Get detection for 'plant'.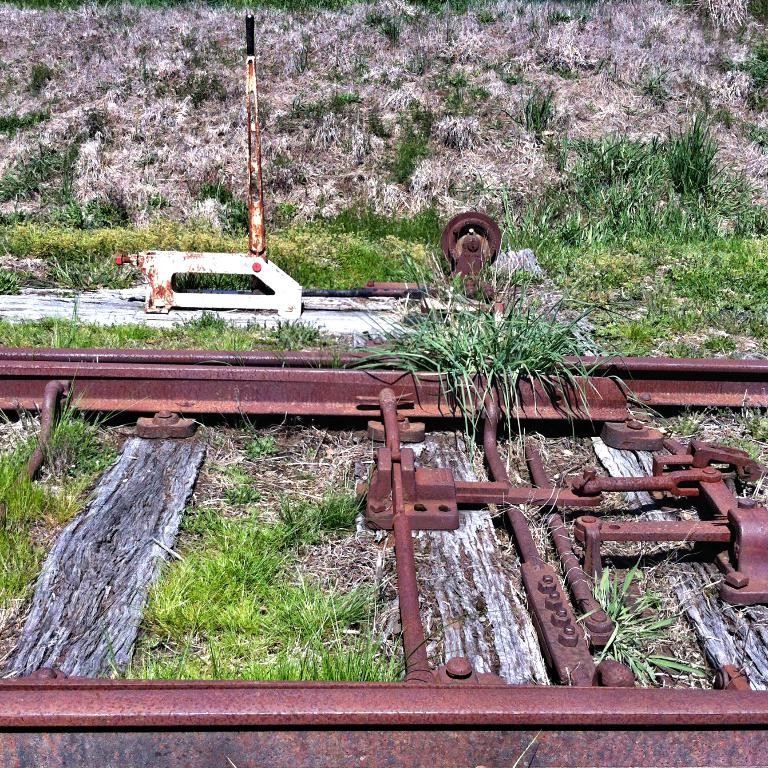
Detection: bbox(0, 267, 21, 296).
